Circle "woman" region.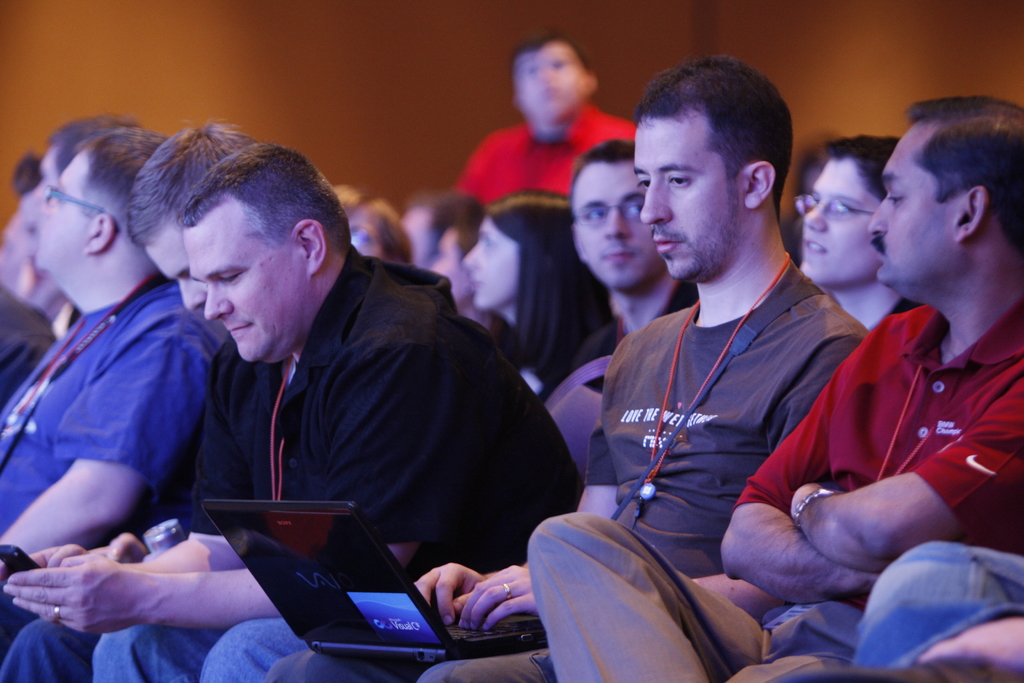
Region: select_region(464, 190, 618, 398).
